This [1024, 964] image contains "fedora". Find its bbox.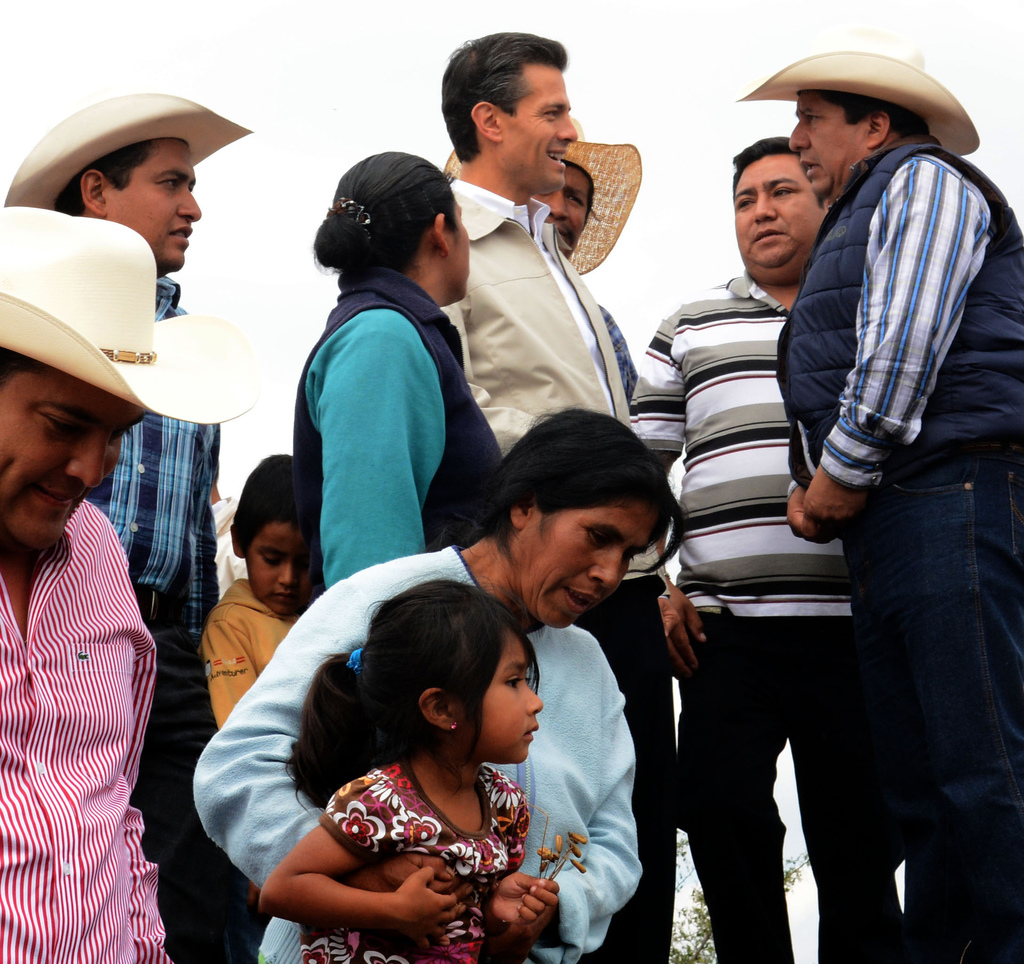
(26, 69, 276, 224).
